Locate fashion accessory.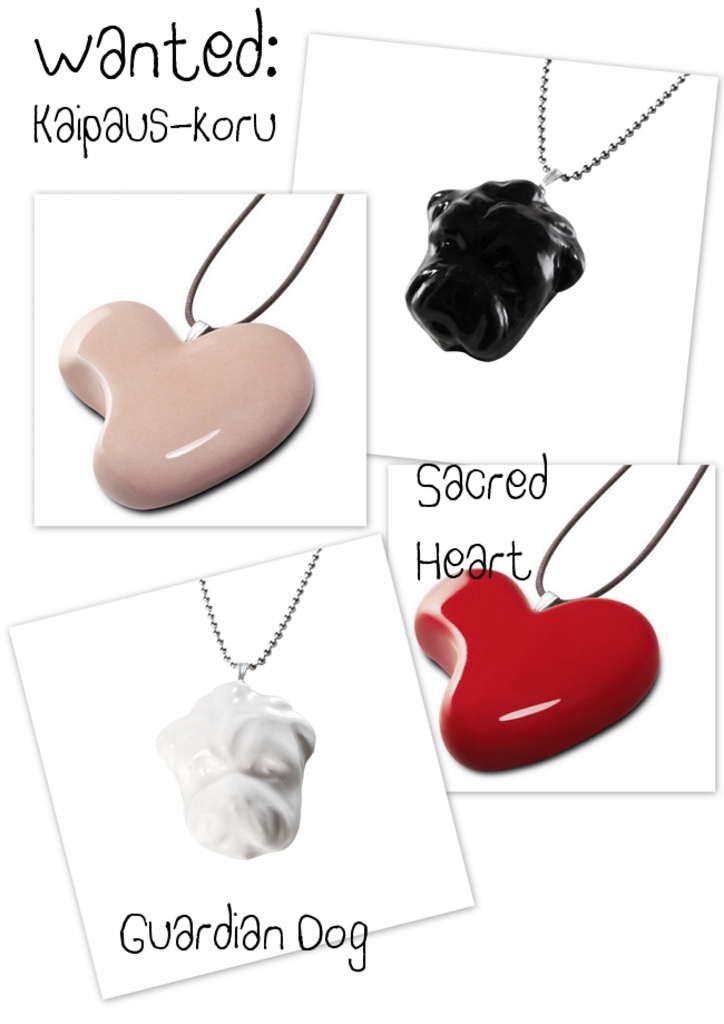
Bounding box: (400,56,692,361).
